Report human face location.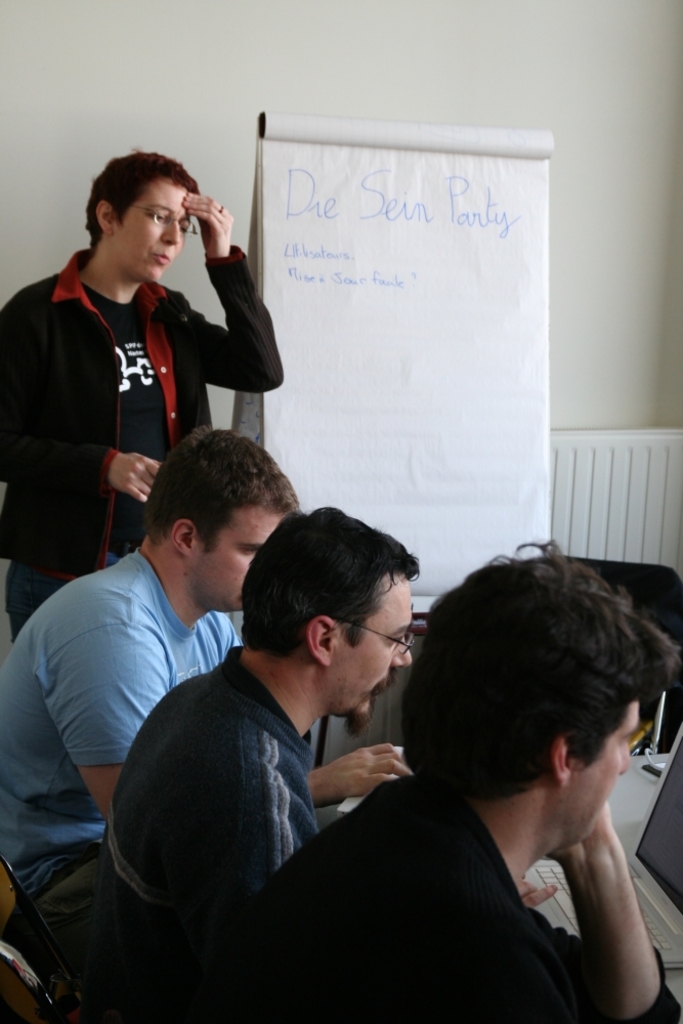
Report: region(111, 189, 186, 274).
